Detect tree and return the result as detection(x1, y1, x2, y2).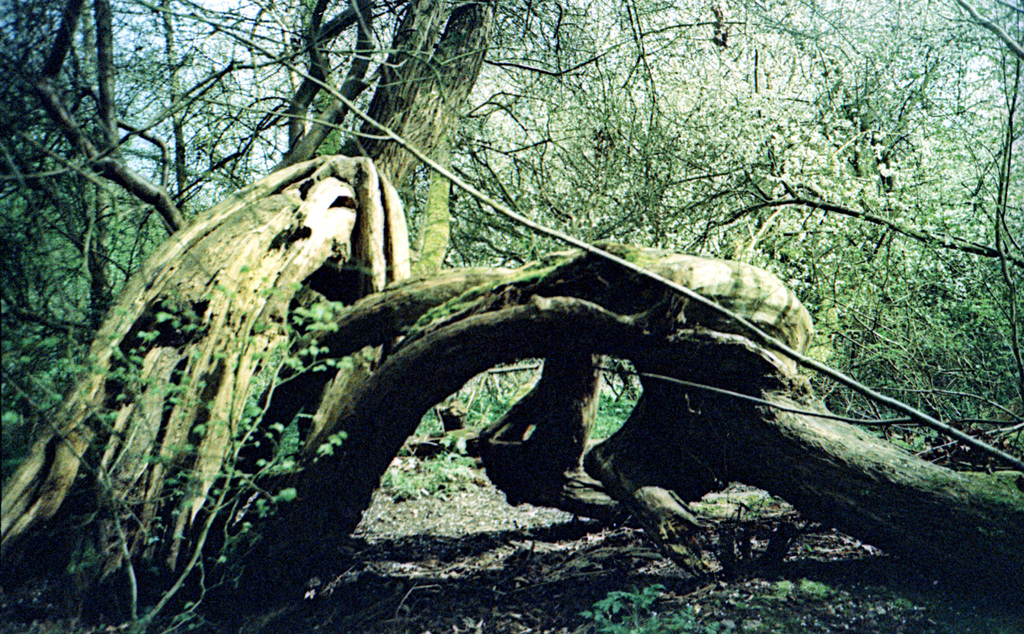
detection(1, 0, 1023, 633).
